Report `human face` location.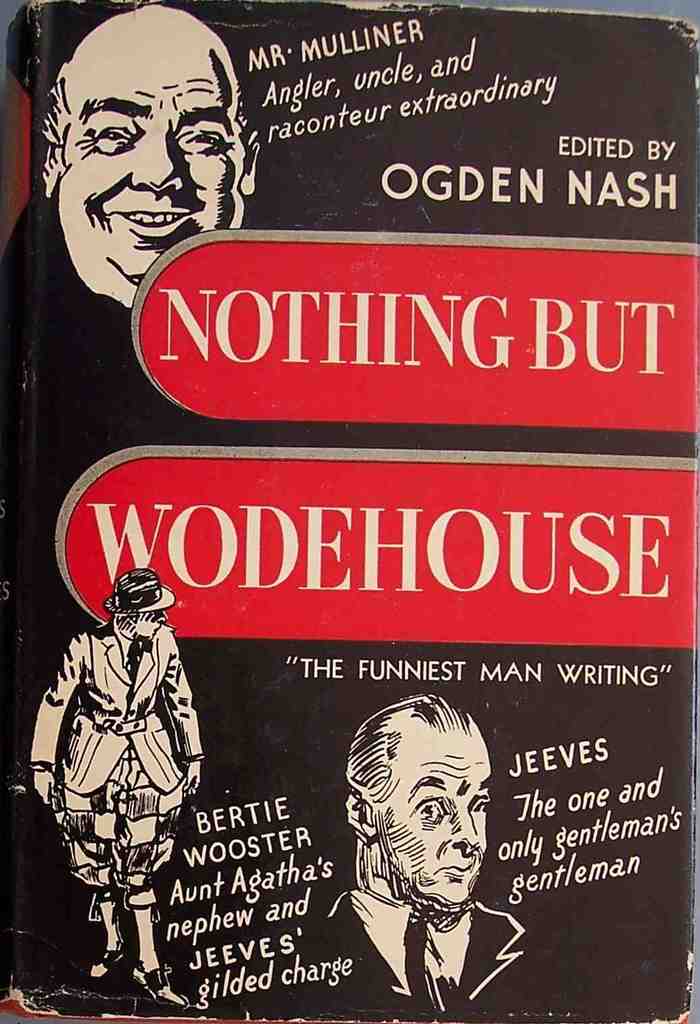
Report: crop(388, 735, 491, 906).
